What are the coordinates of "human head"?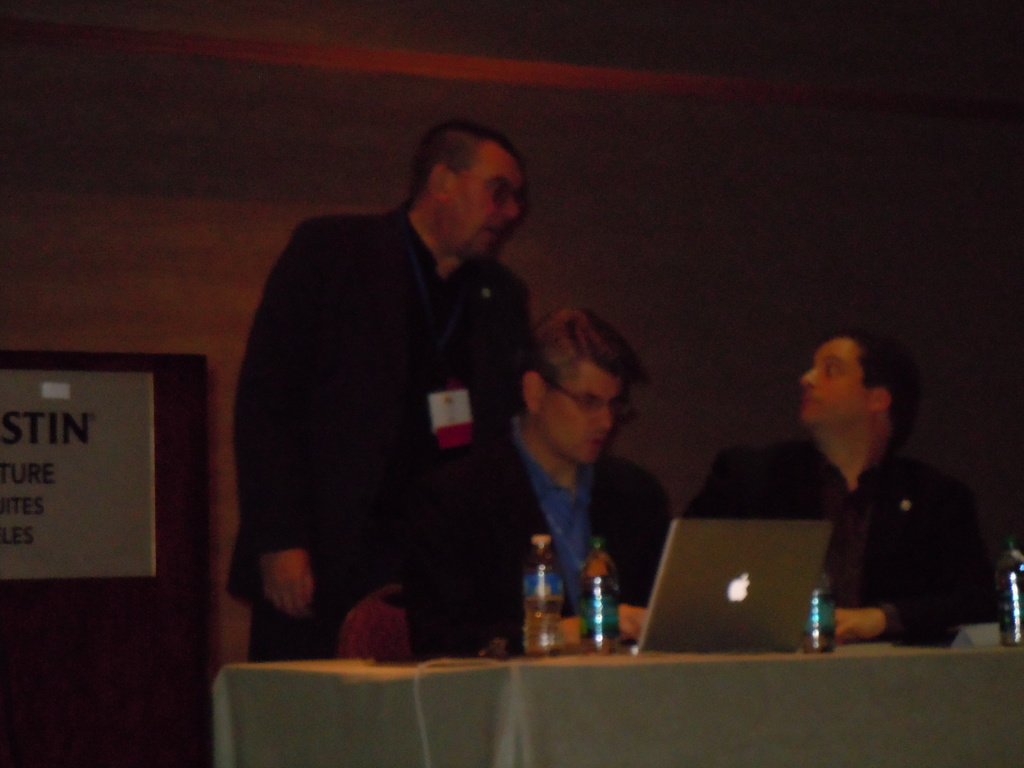
x1=514 y1=307 x2=657 y2=463.
